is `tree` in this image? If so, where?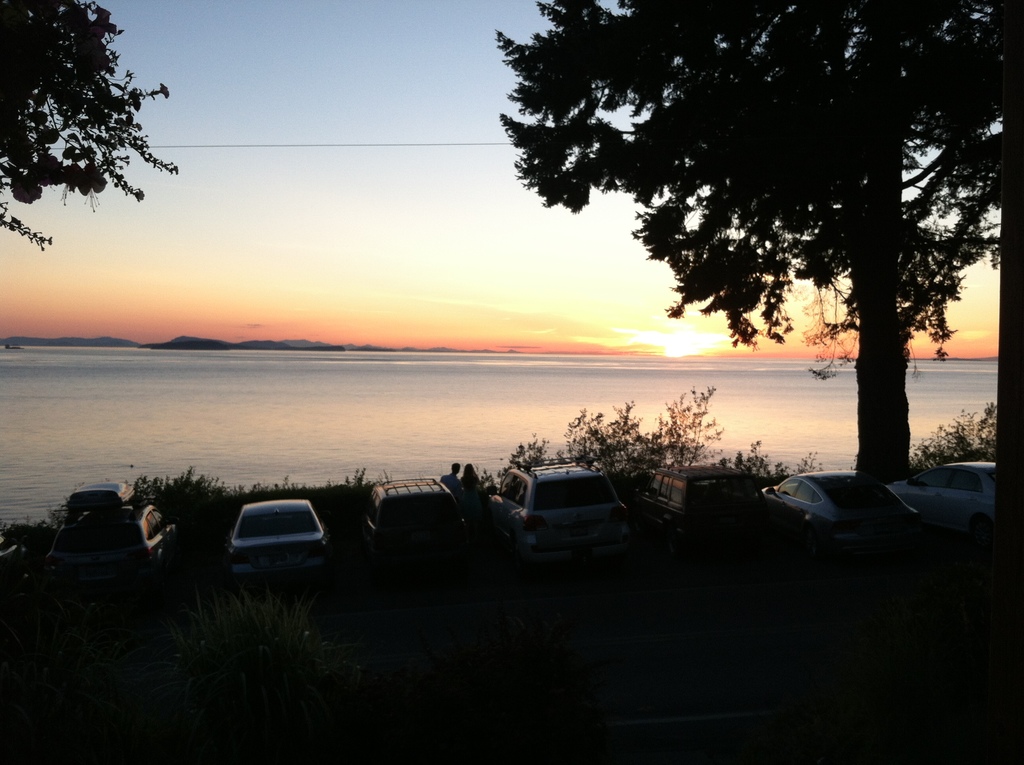
Yes, at 806/0/1023/556.
